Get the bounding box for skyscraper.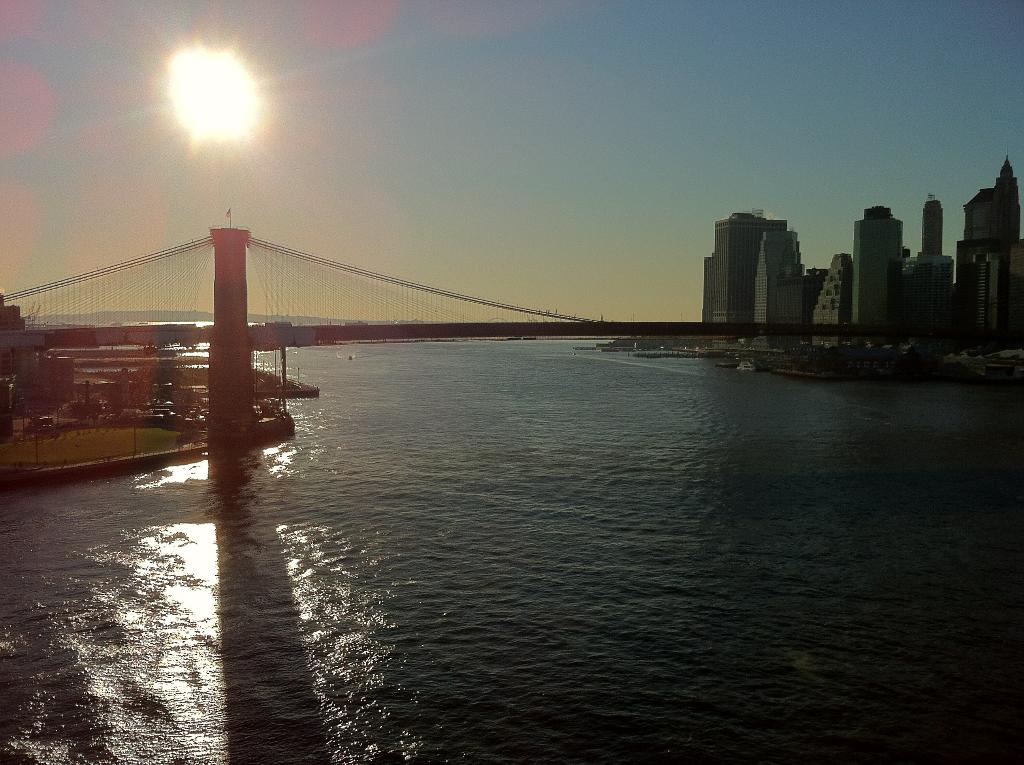
<region>850, 198, 903, 325</region>.
